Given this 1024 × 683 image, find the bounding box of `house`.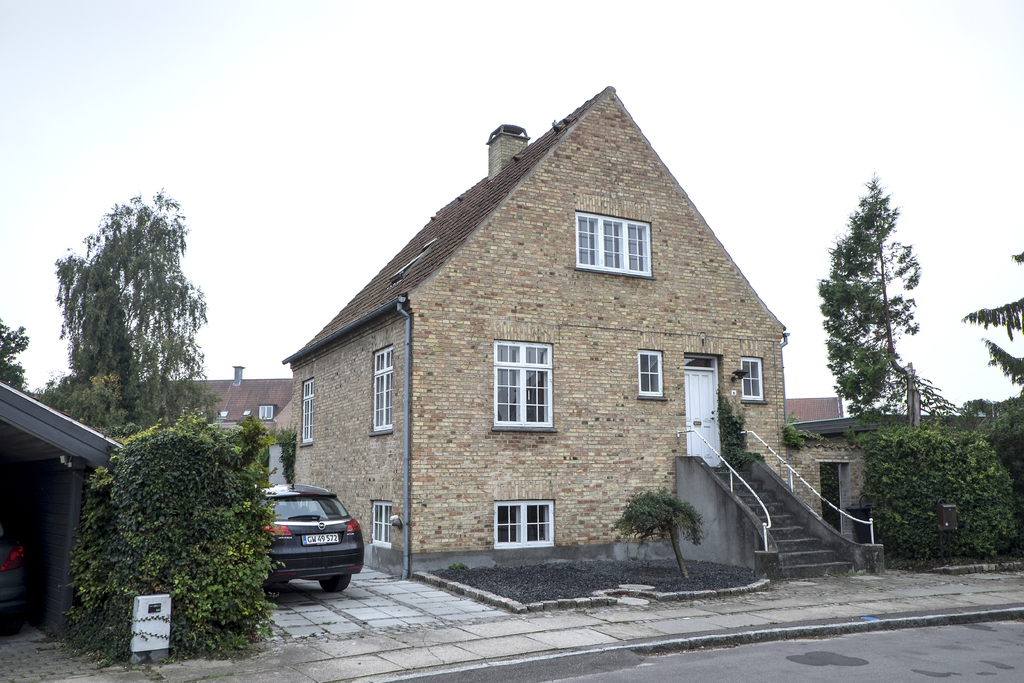
left=284, top=85, right=892, bottom=614.
